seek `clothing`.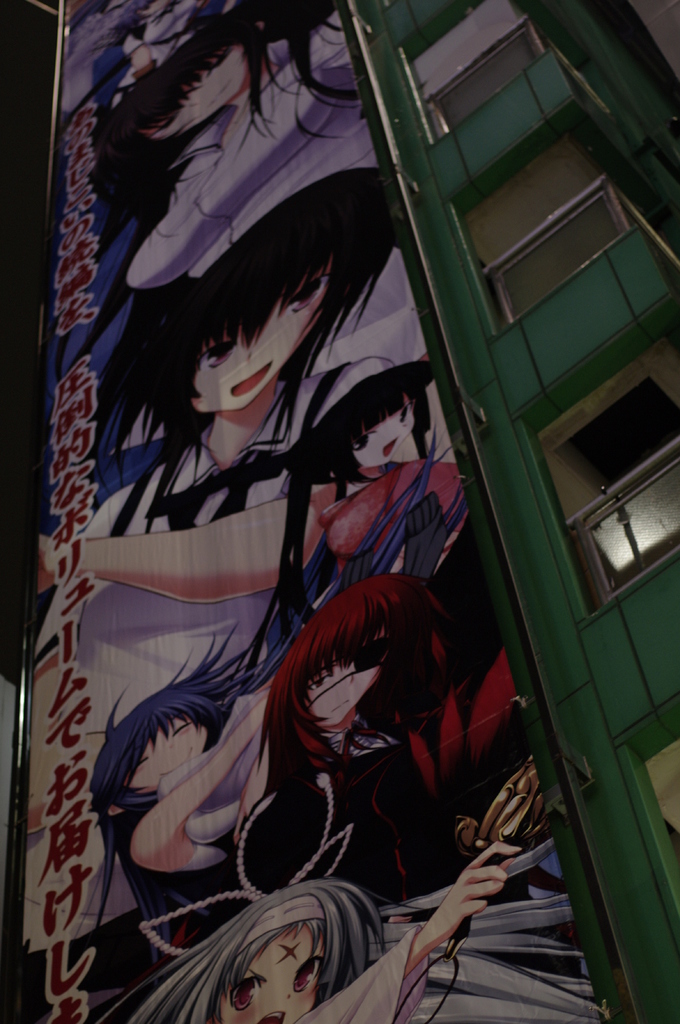
136:11:426:403.
